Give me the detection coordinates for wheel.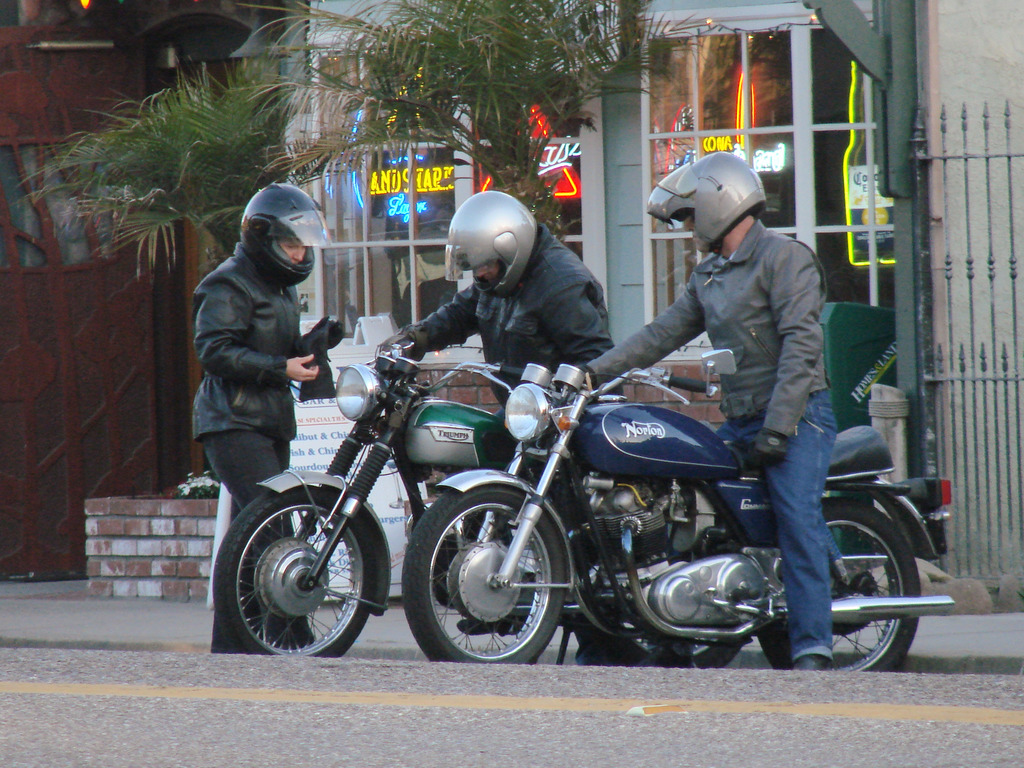
l=598, t=619, r=748, b=677.
